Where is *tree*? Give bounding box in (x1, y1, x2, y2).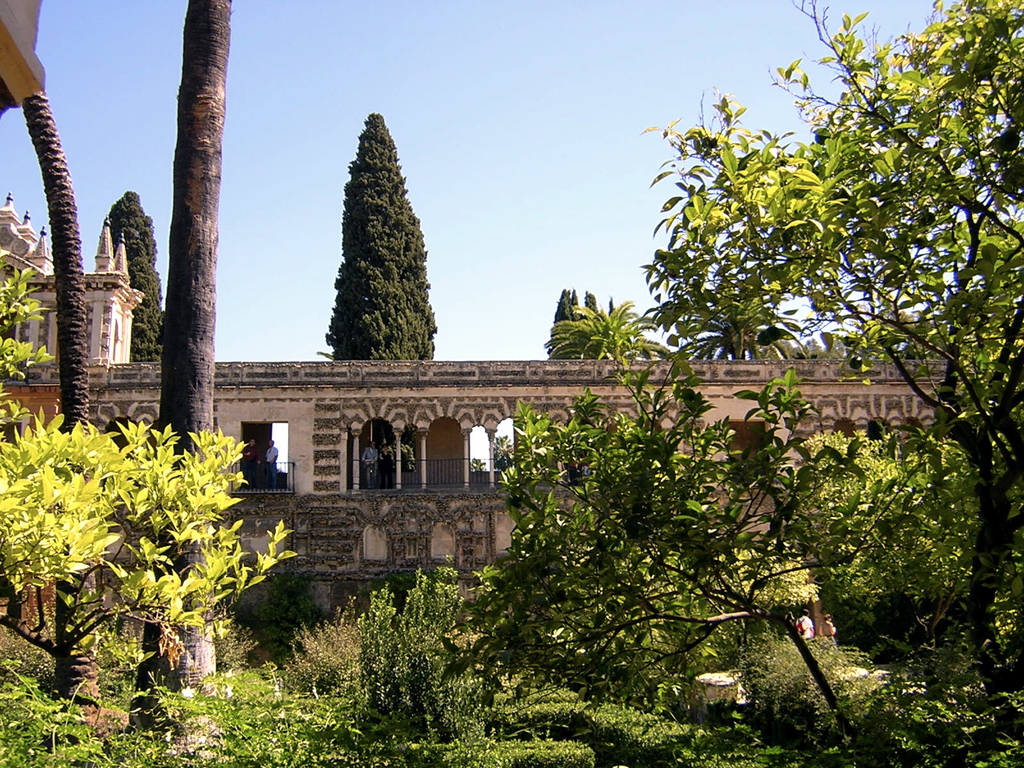
(10, 88, 113, 717).
